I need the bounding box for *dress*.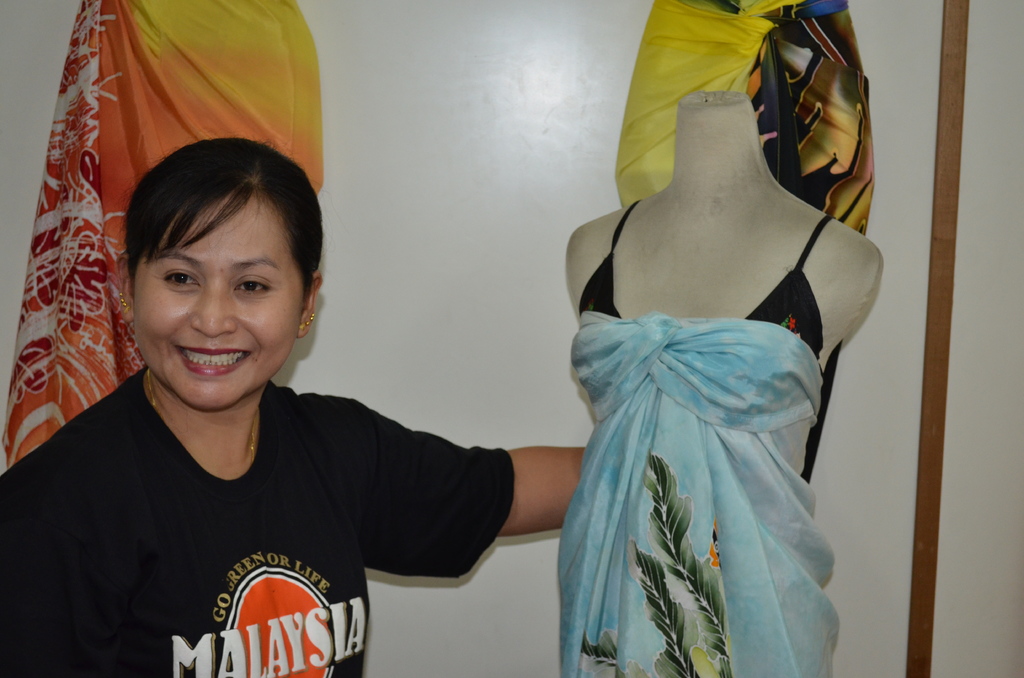
Here it is: <box>554,310,840,677</box>.
